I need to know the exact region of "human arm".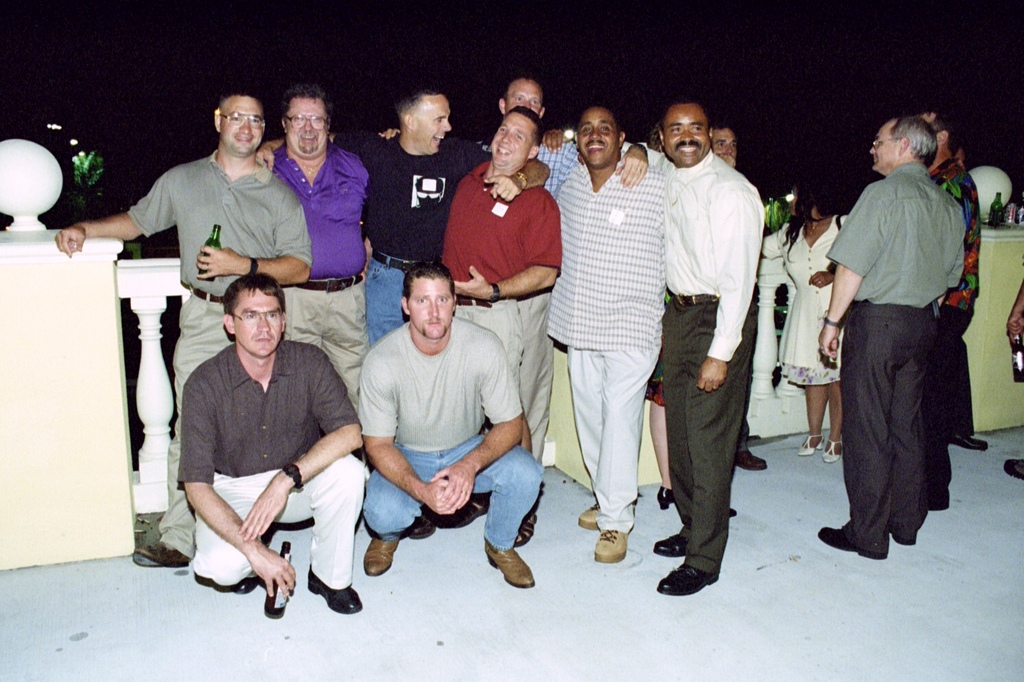
Region: [806, 269, 835, 288].
